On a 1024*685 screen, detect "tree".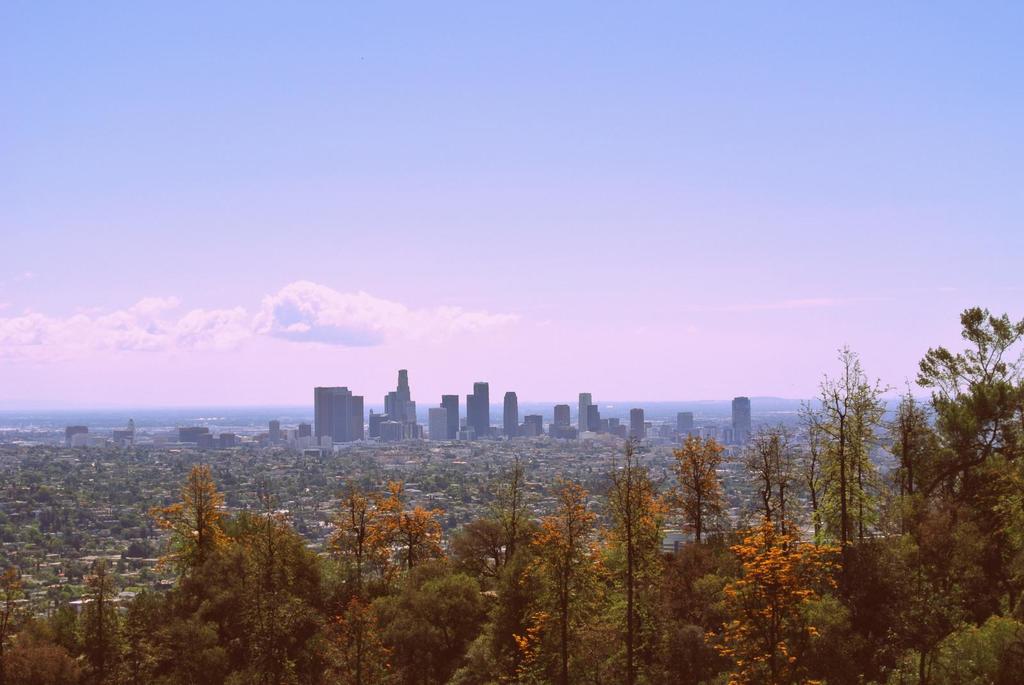
{"left": 815, "top": 346, "right": 885, "bottom": 565}.
